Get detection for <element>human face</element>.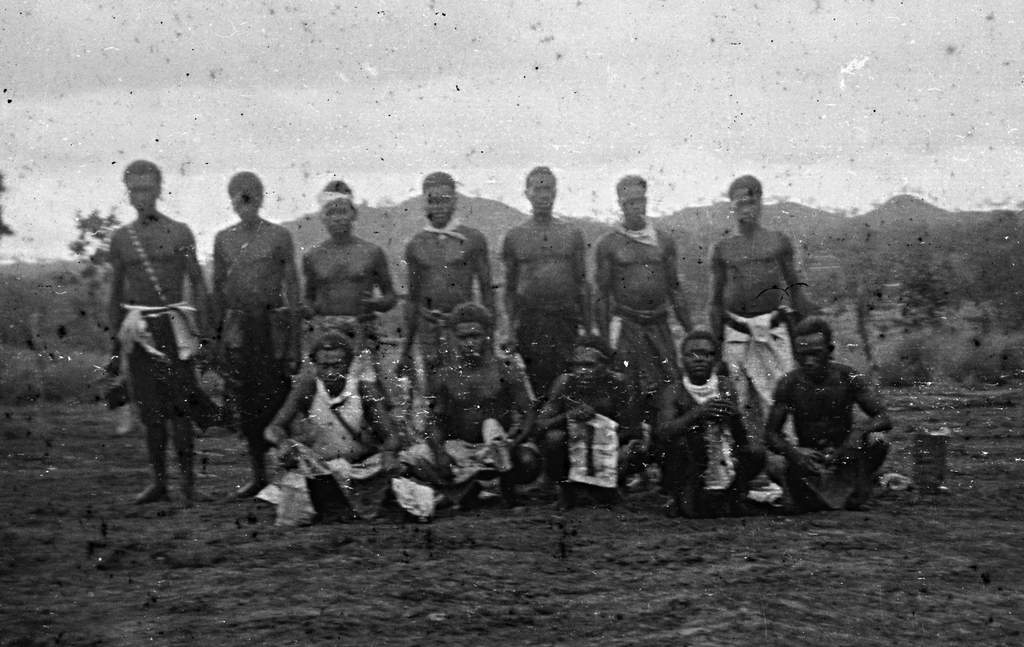
Detection: x1=570 y1=352 x2=603 y2=386.
